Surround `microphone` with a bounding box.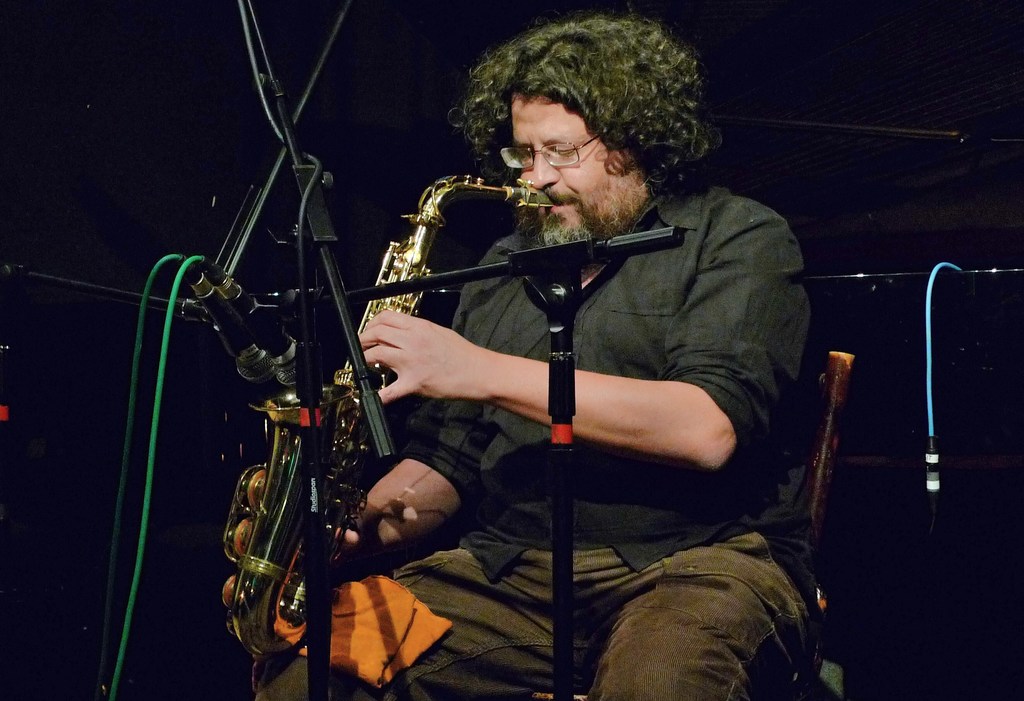
[left=213, top=267, right=307, bottom=381].
